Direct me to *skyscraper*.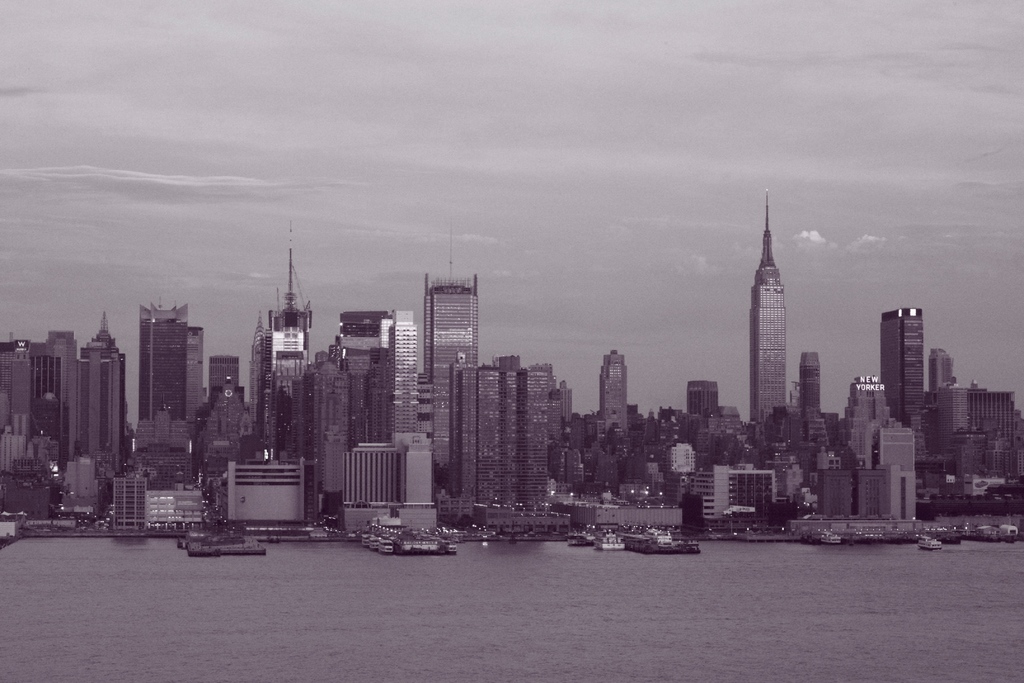
Direction: 880/307/921/425.
